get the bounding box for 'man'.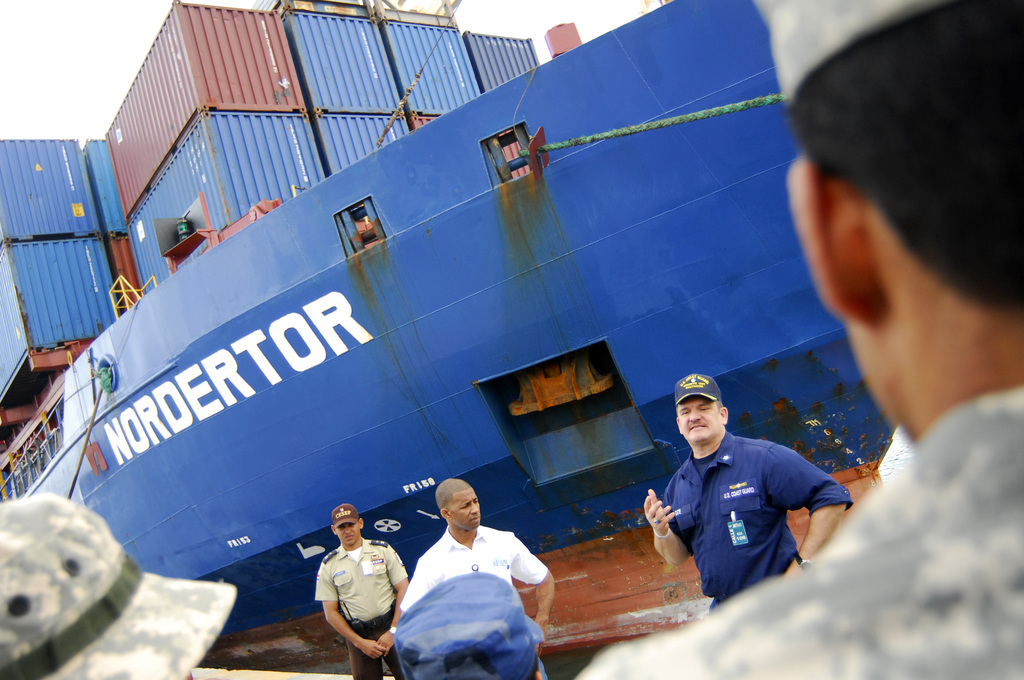
box(392, 571, 539, 679).
